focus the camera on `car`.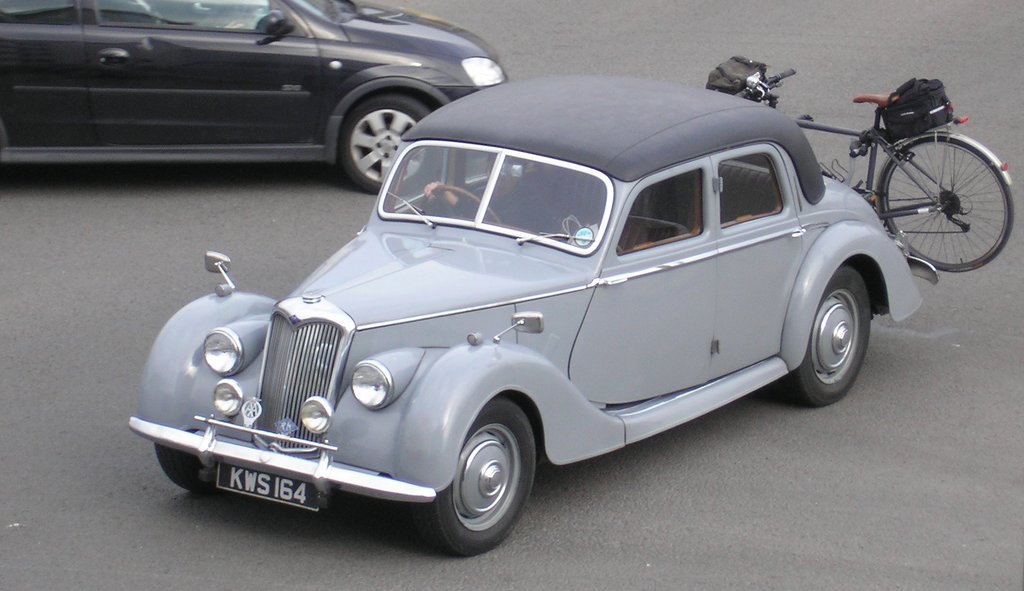
Focus region: 128,66,890,549.
